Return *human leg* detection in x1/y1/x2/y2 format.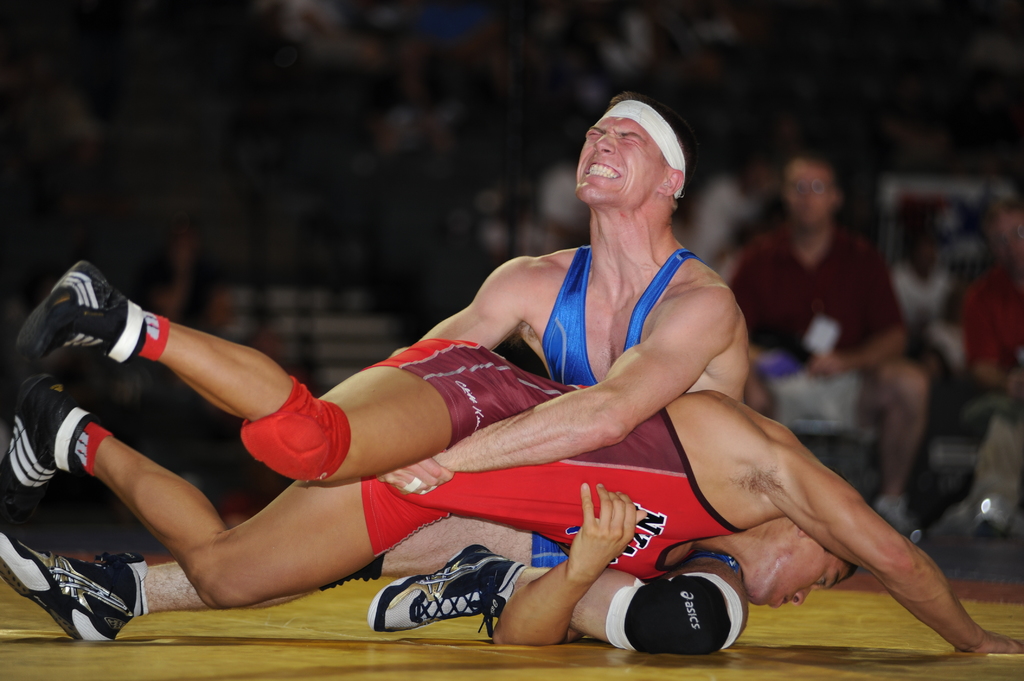
364/550/756/653.
